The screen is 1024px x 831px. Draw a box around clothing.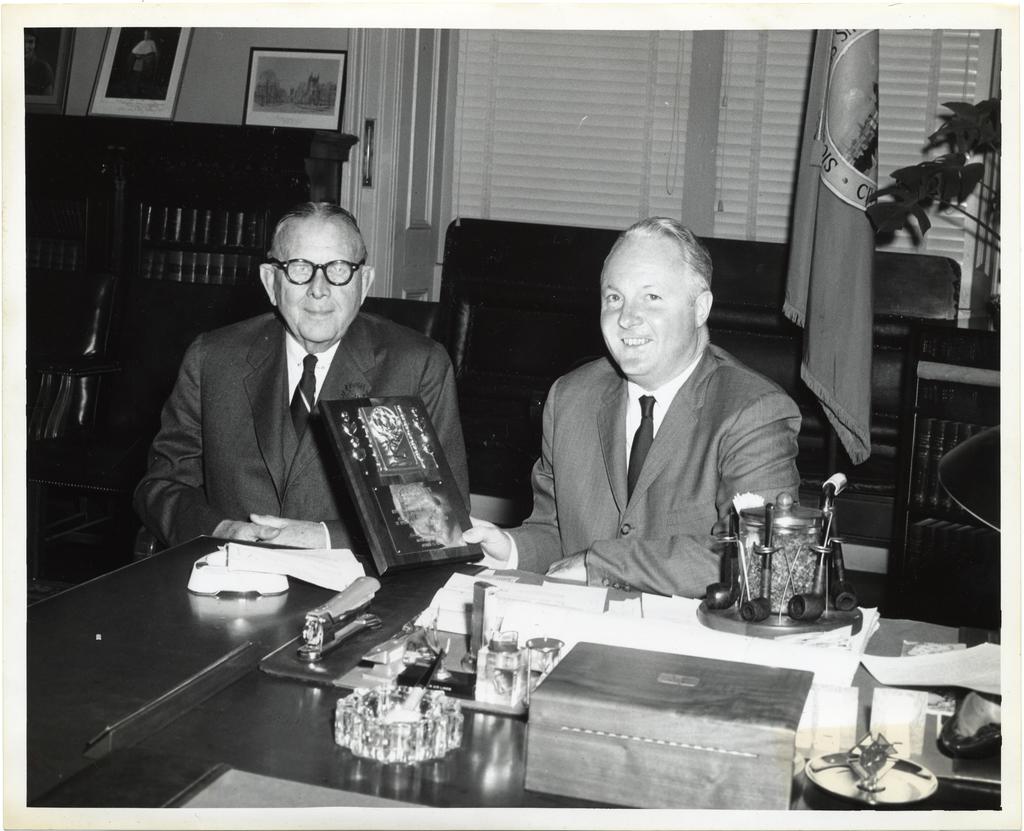
(x1=513, y1=354, x2=781, y2=597).
